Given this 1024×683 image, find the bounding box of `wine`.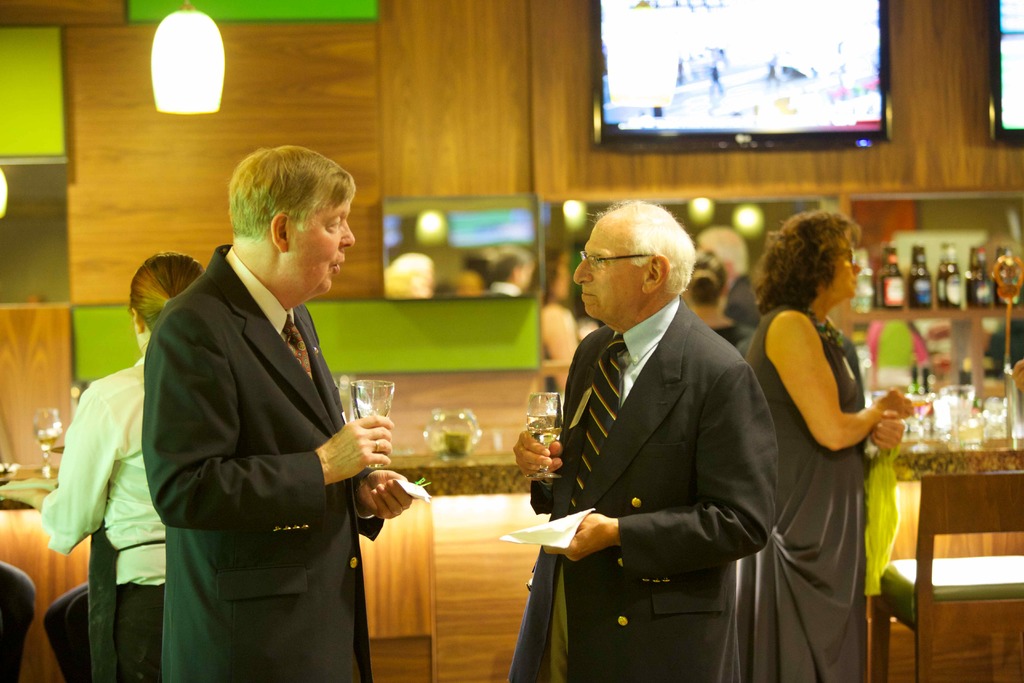
[left=527, top=413, right=563, bottom=449].
